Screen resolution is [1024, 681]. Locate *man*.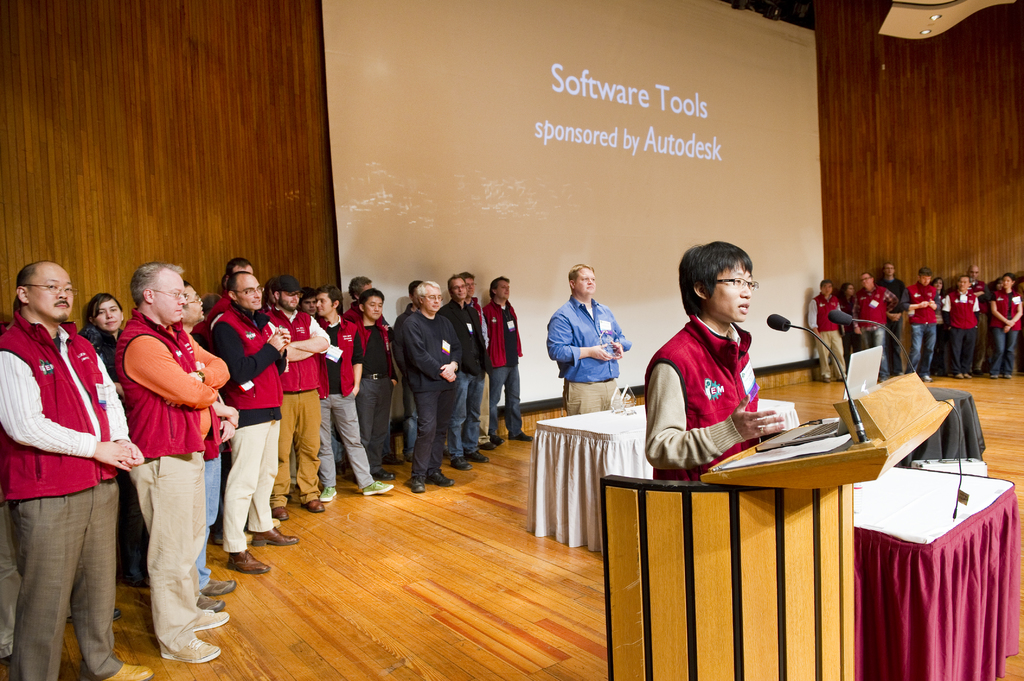
bbox=[951, 262, 988, 374].
